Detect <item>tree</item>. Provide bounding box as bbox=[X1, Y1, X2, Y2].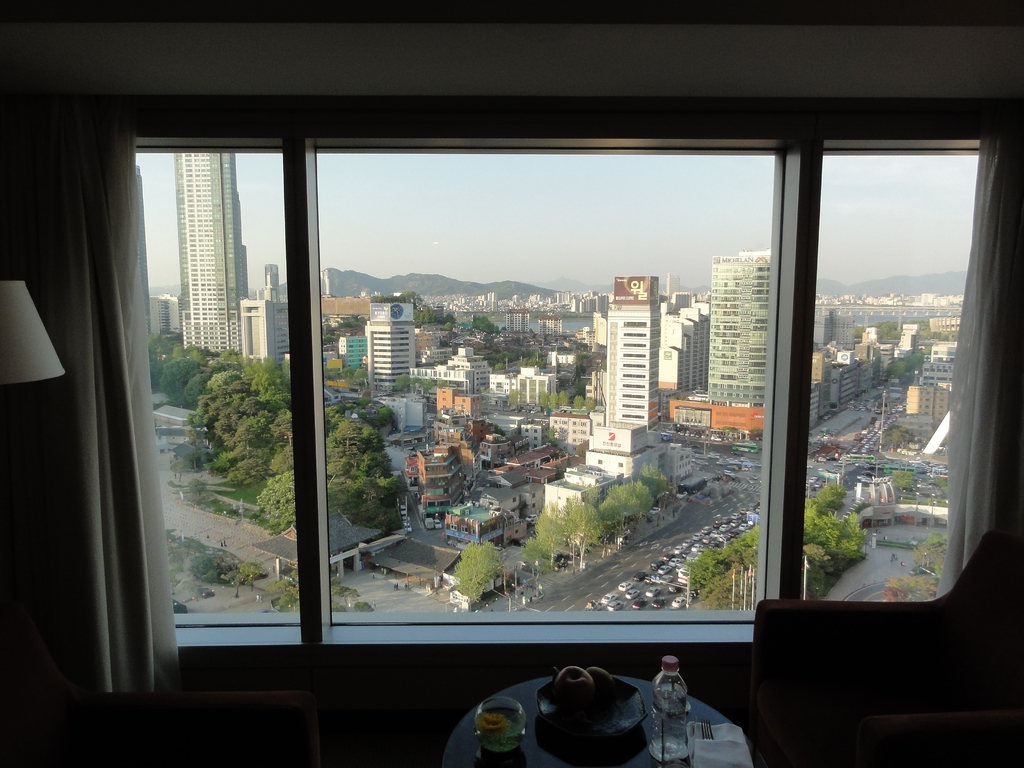
bbox=[454, 537, 511, 604].
